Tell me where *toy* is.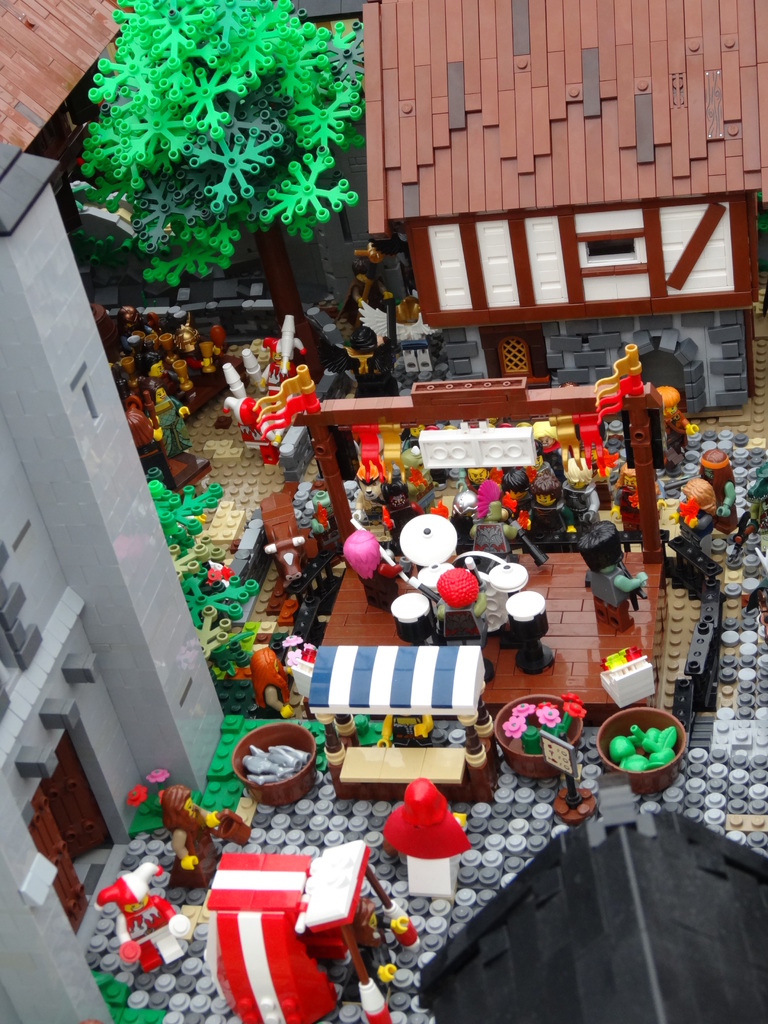
*toy* is at box=[303, 644, 499, 805].
